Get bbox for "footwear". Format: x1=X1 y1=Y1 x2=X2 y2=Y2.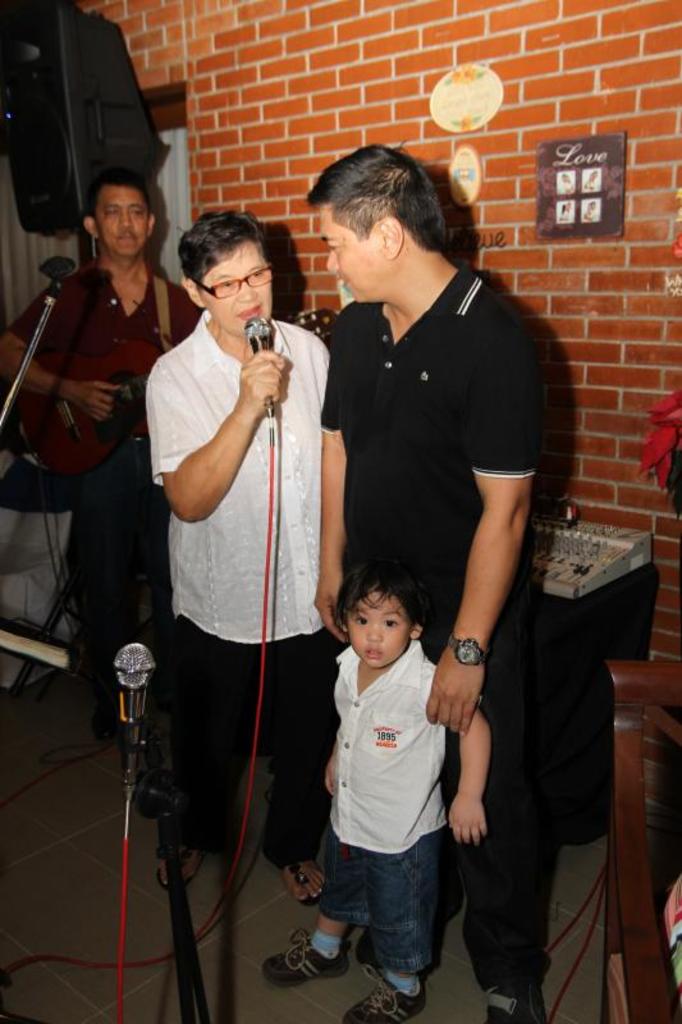
x1=342 y1=964 x2=427 y2=1023.
